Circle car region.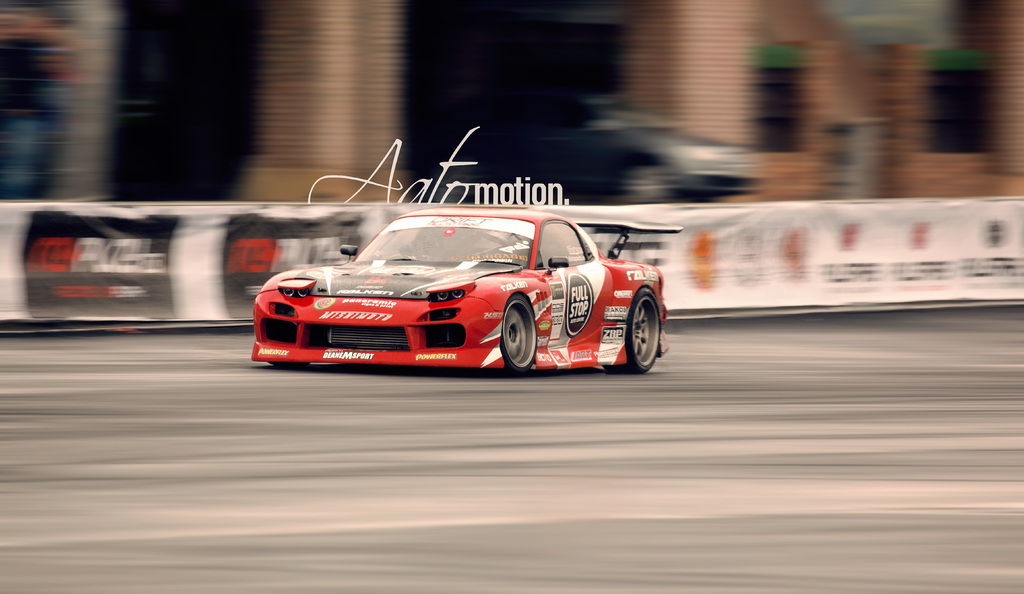
Region: 252,204,682,373.
